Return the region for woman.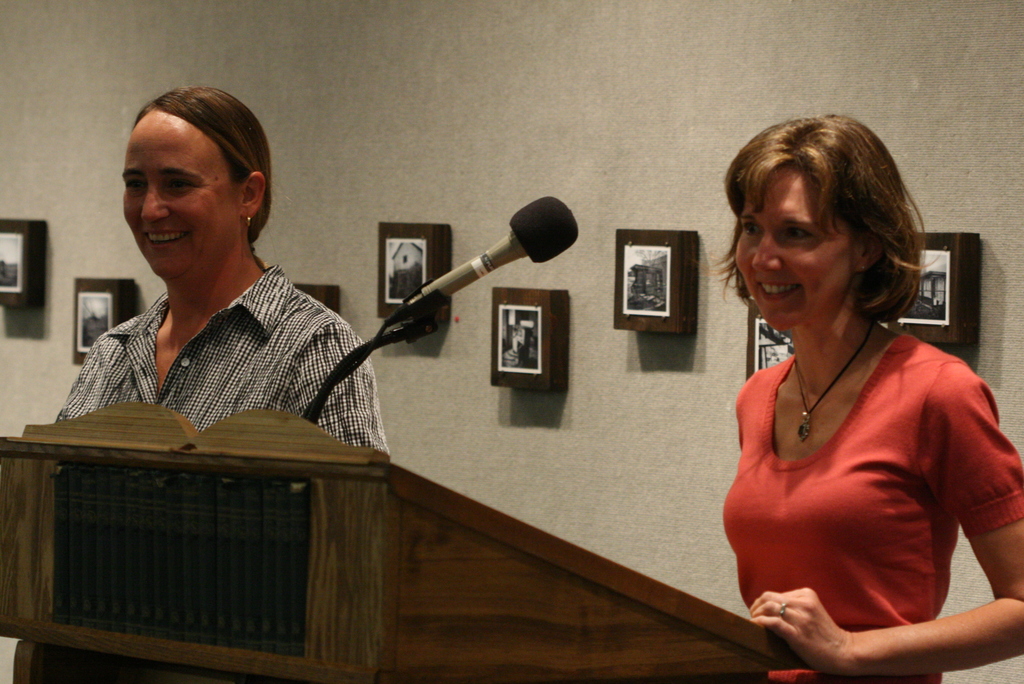
[692,127,1007,676].
